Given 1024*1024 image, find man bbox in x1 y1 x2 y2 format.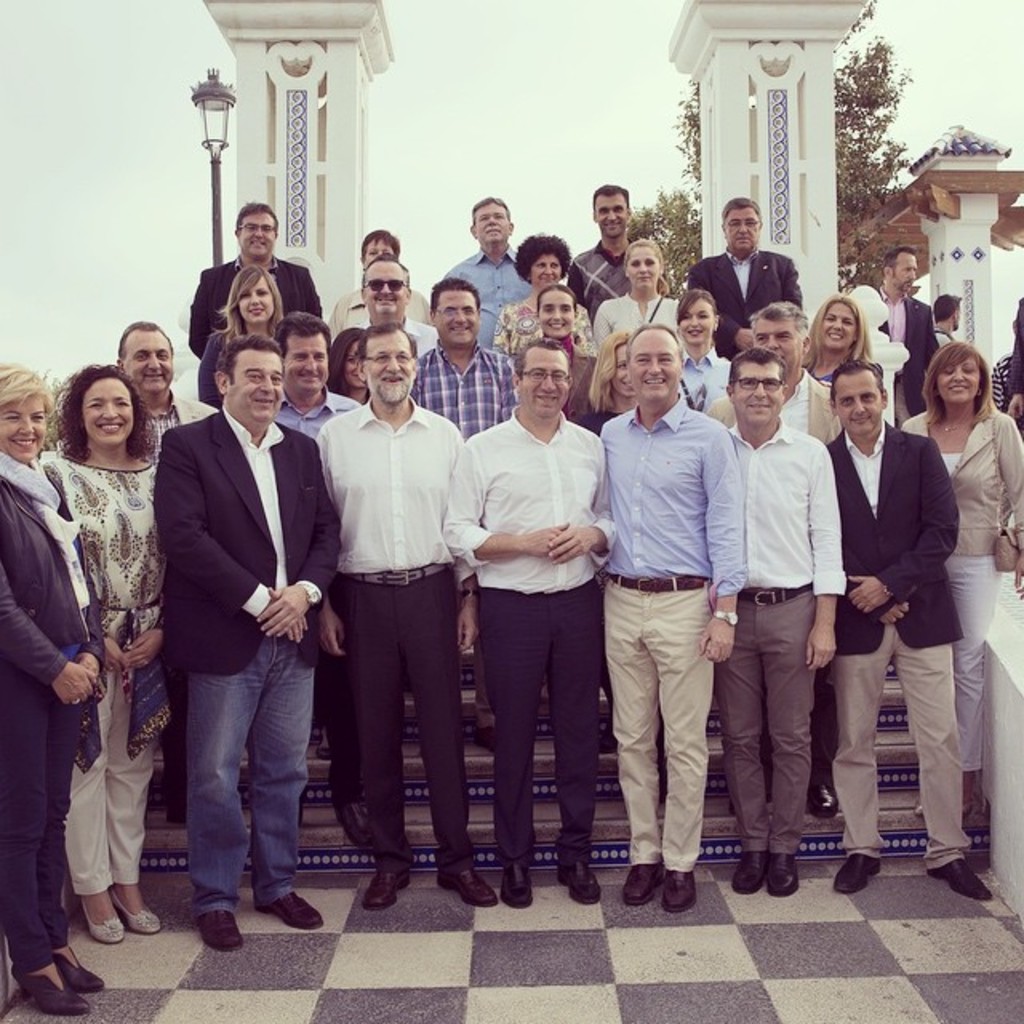
443 189 528 354.
